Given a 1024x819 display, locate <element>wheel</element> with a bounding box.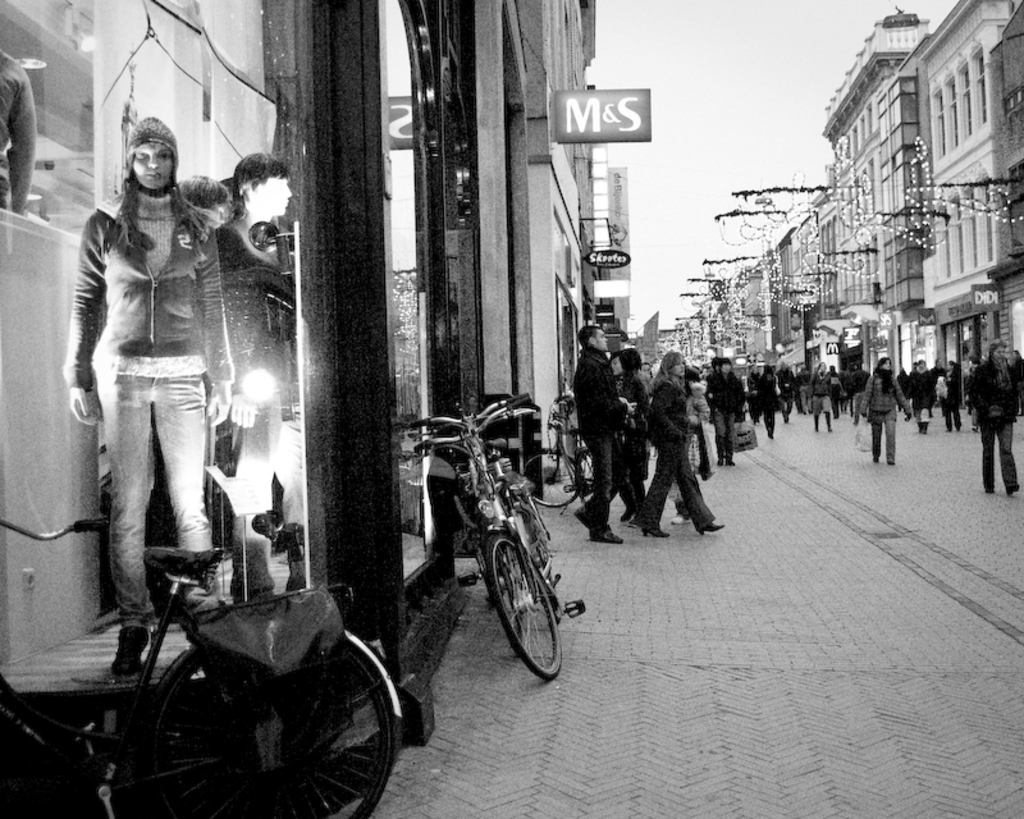
Located: Rect(146, 646, 398, 818).
